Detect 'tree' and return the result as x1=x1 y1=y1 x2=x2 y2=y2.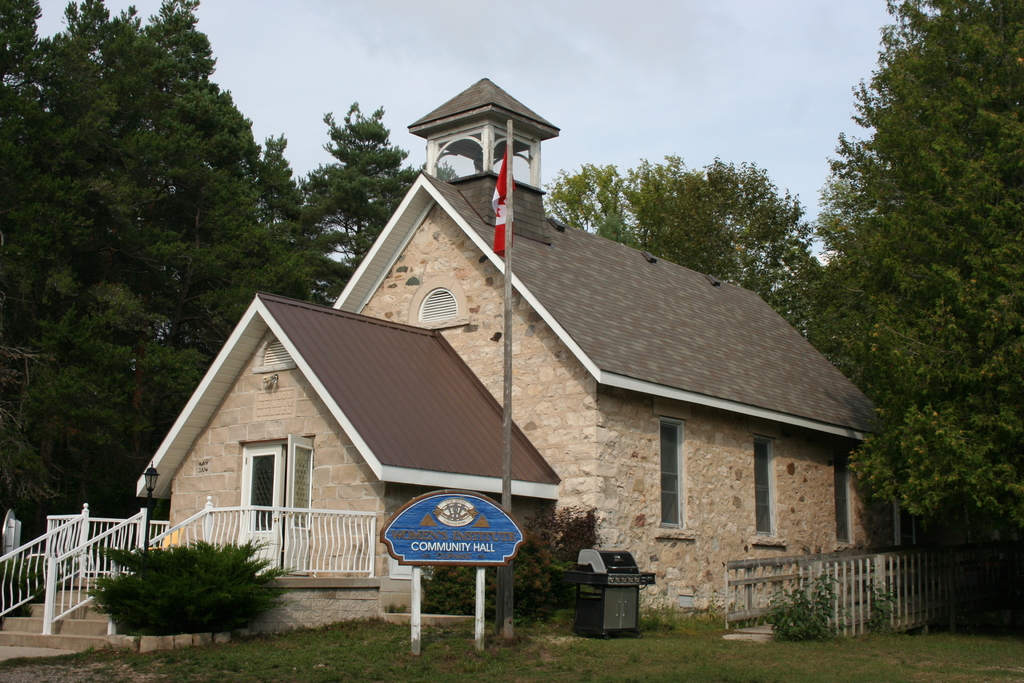
x1=791 y1=0 x2=1023 y2=543.
